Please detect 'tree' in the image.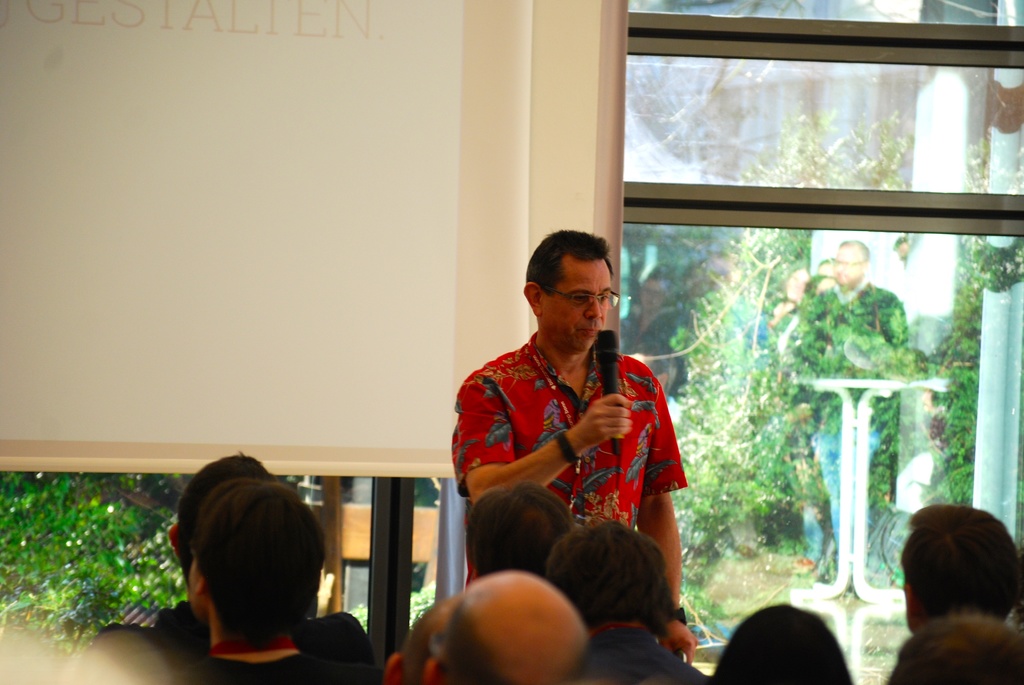
pyautogui.locateOnScreen(674, 107, 871, 597).
